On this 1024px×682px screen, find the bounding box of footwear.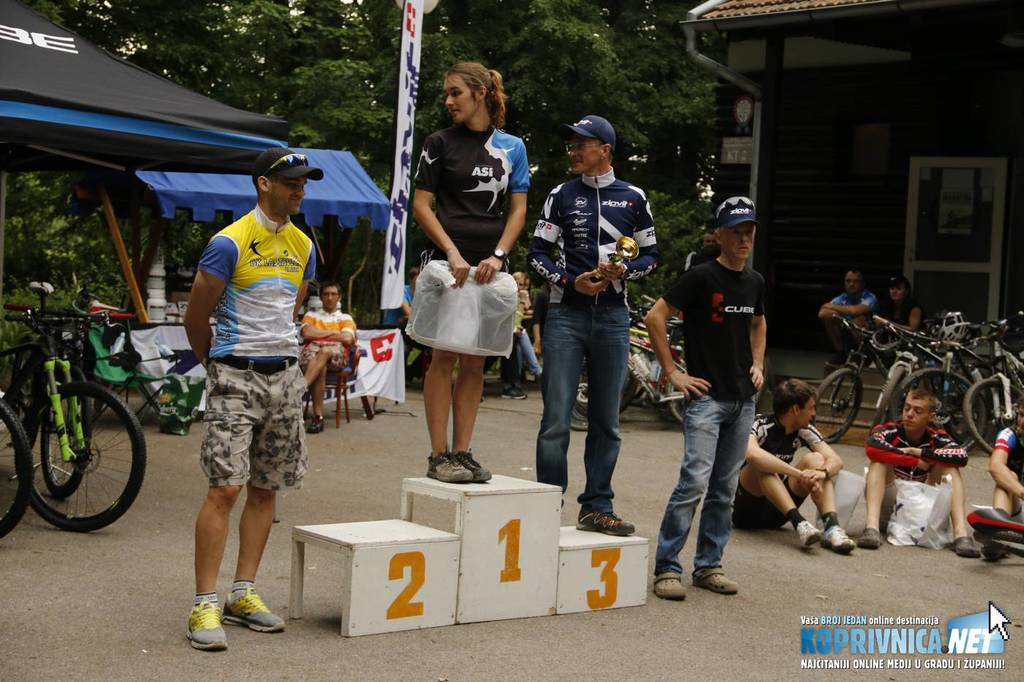
Bounding box: (left=952, top=537, right=976, bottom=561).
